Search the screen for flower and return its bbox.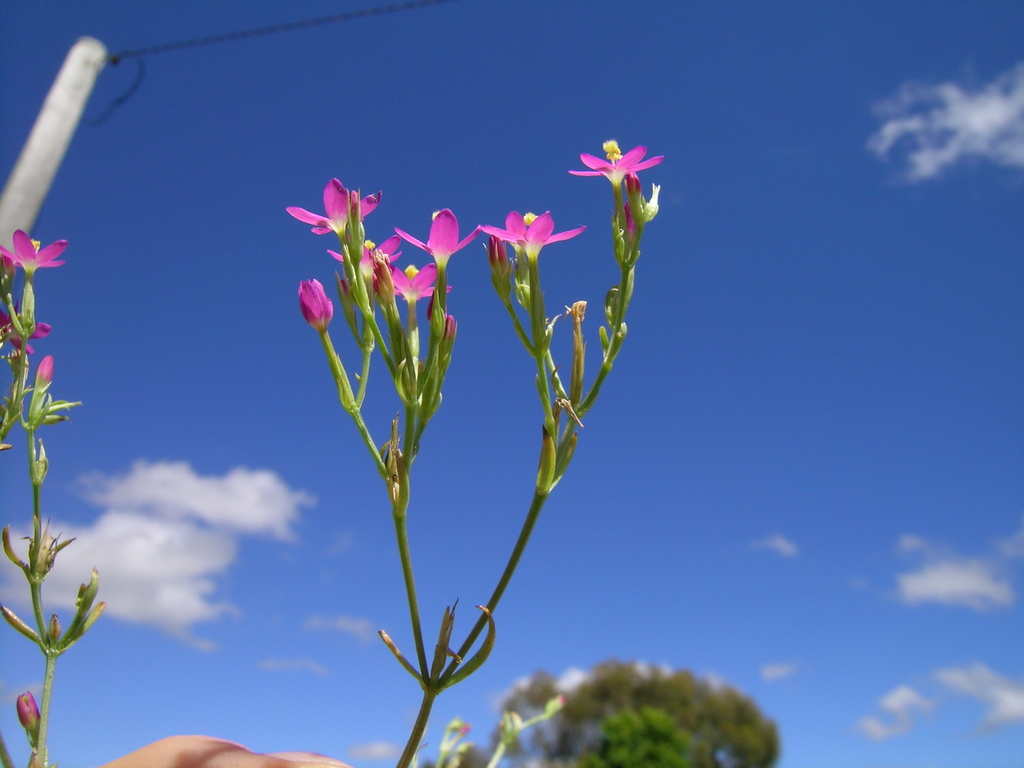
Found: pyautogui.locateOnScreen(291, 271, 338, 333).
